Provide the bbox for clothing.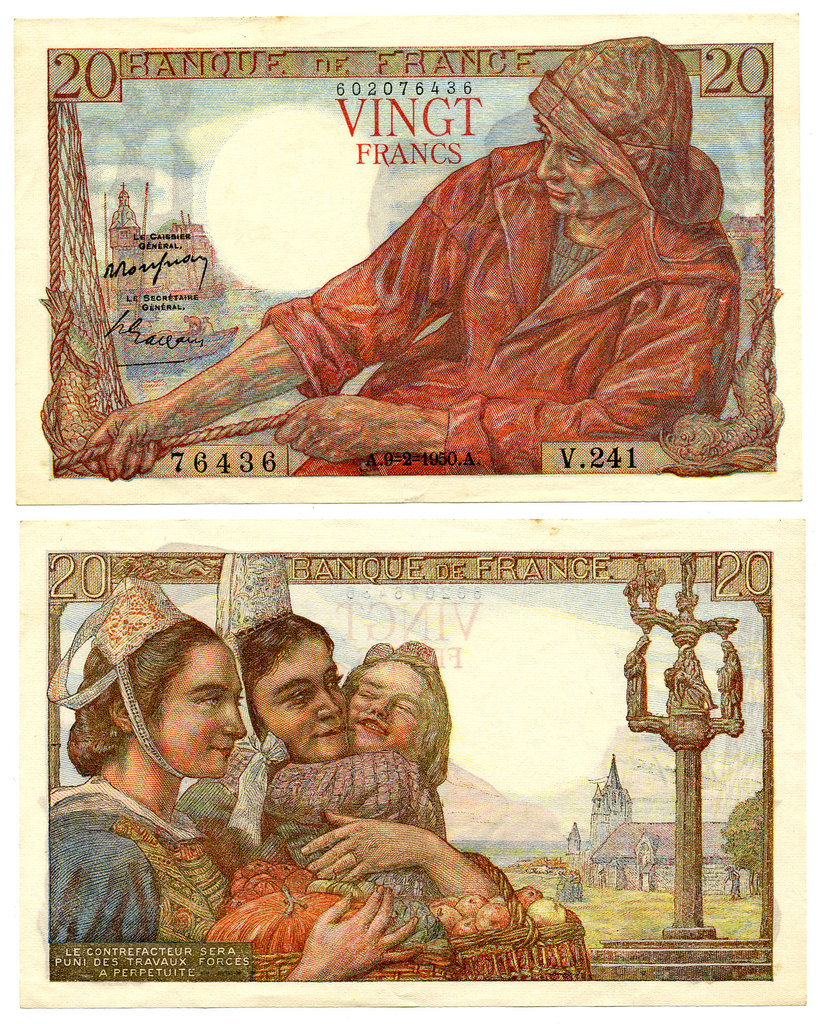
[left=218, top=748, right=447, bottom=846].
